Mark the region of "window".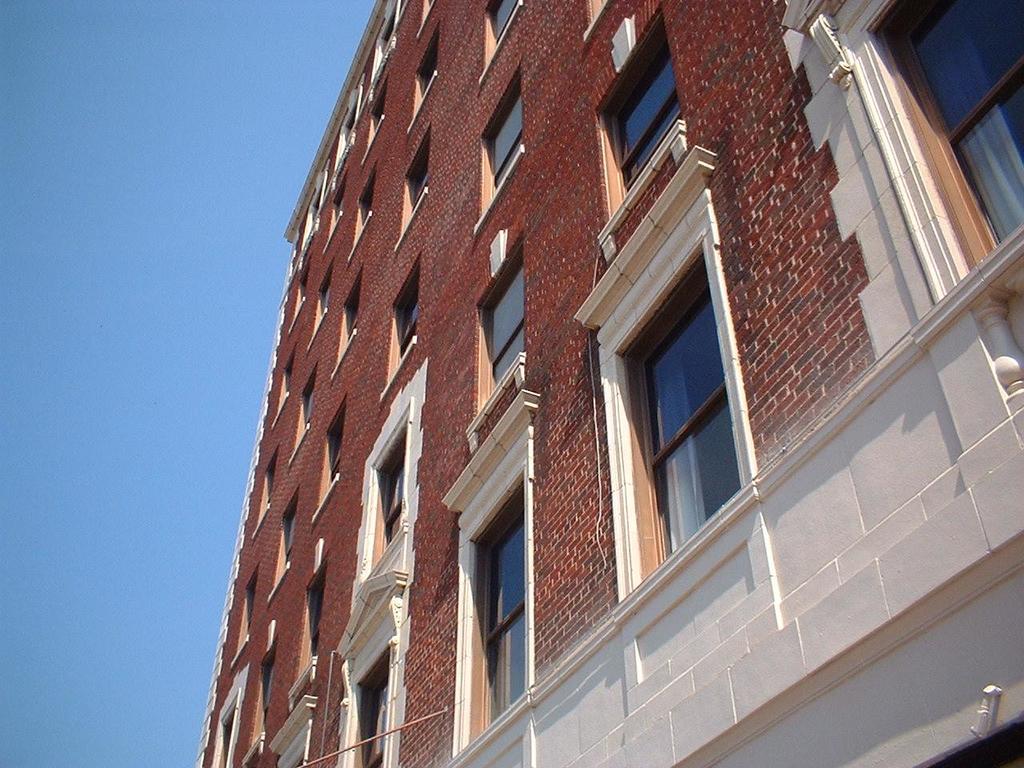
Region: locate(300, 164, 338, 248).
